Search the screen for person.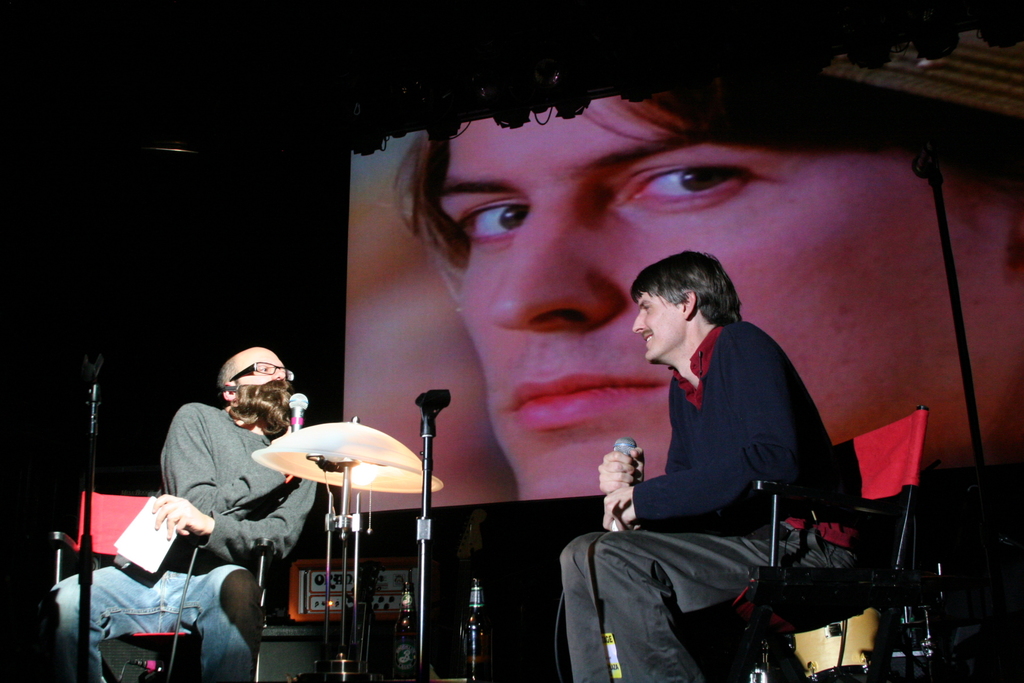
Found at [42,344,317,682].
